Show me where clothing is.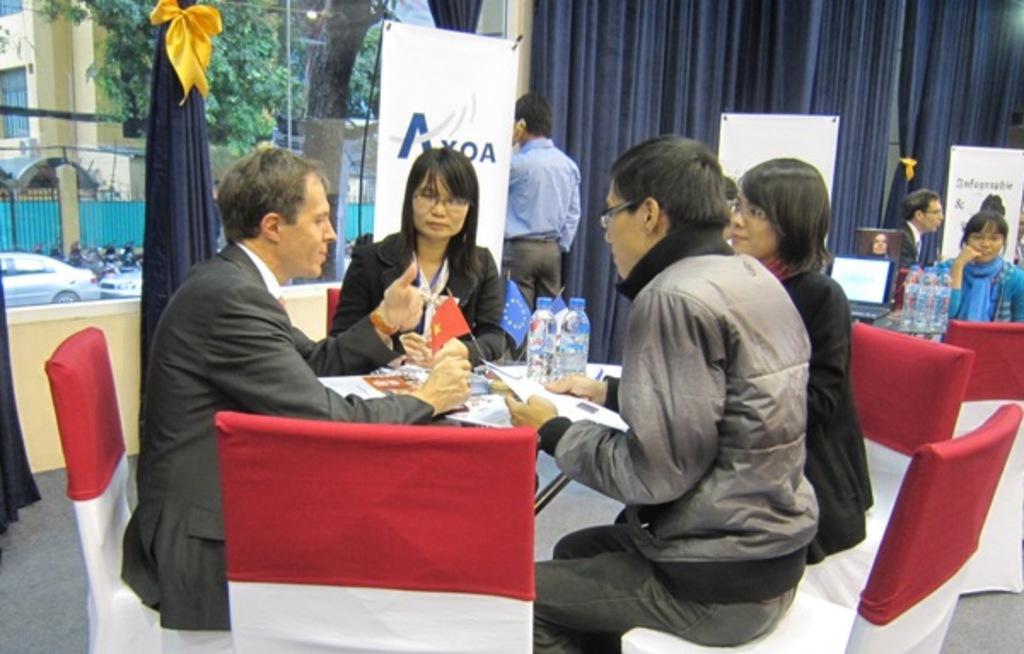
clothing is at 541:176:847:644.
